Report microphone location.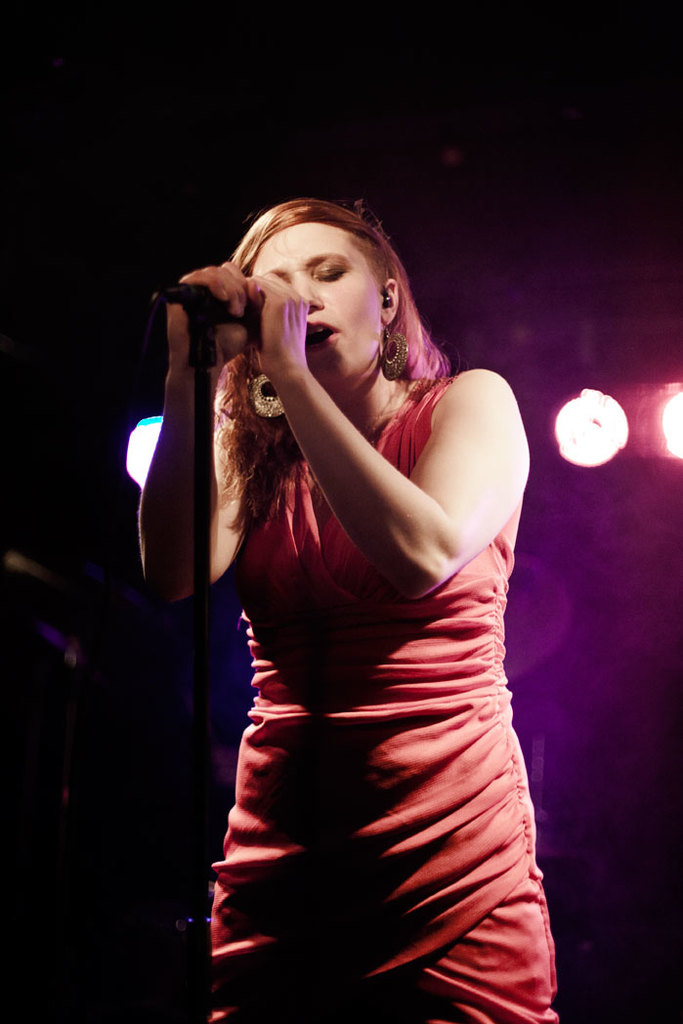
Report: <region>177, 290, 257, 322</region>.
